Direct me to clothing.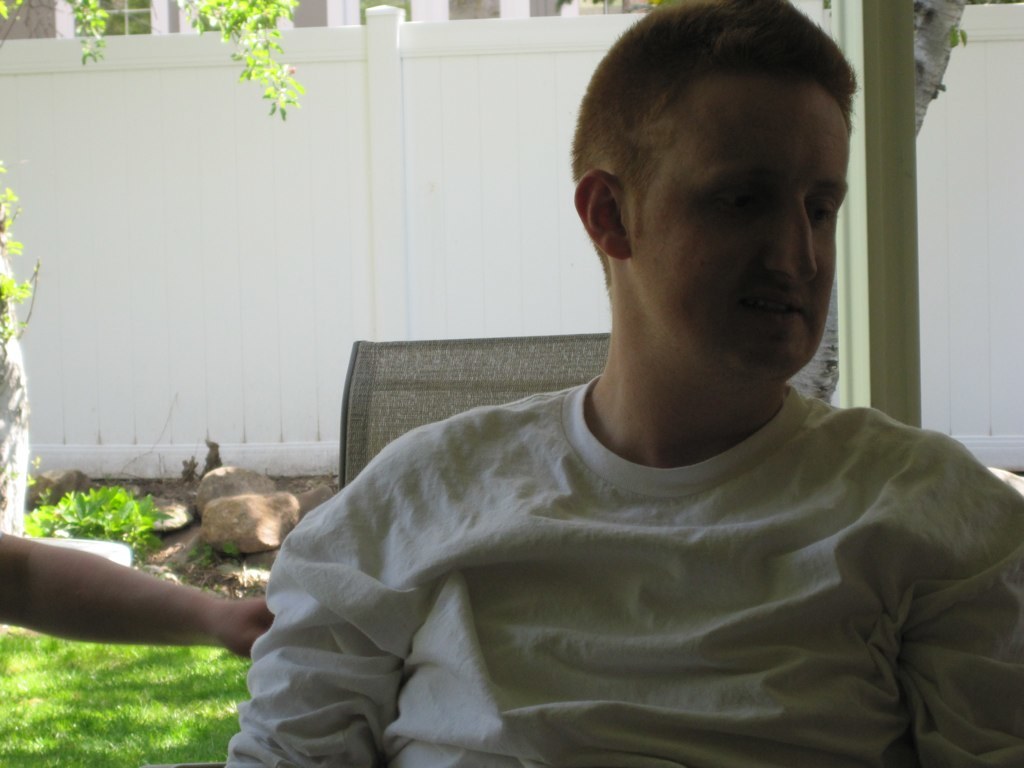
Direction: x1=220, y1=375, x2=1023, y2=767.
